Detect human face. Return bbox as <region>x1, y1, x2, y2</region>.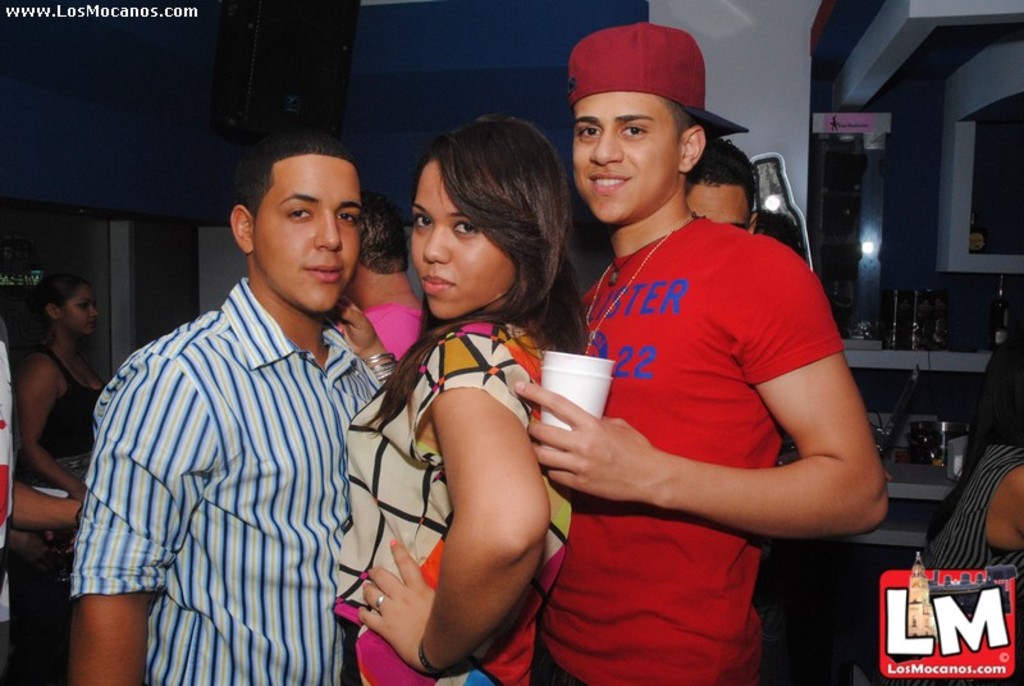
<region>251, 151, 360, 312</region>.
